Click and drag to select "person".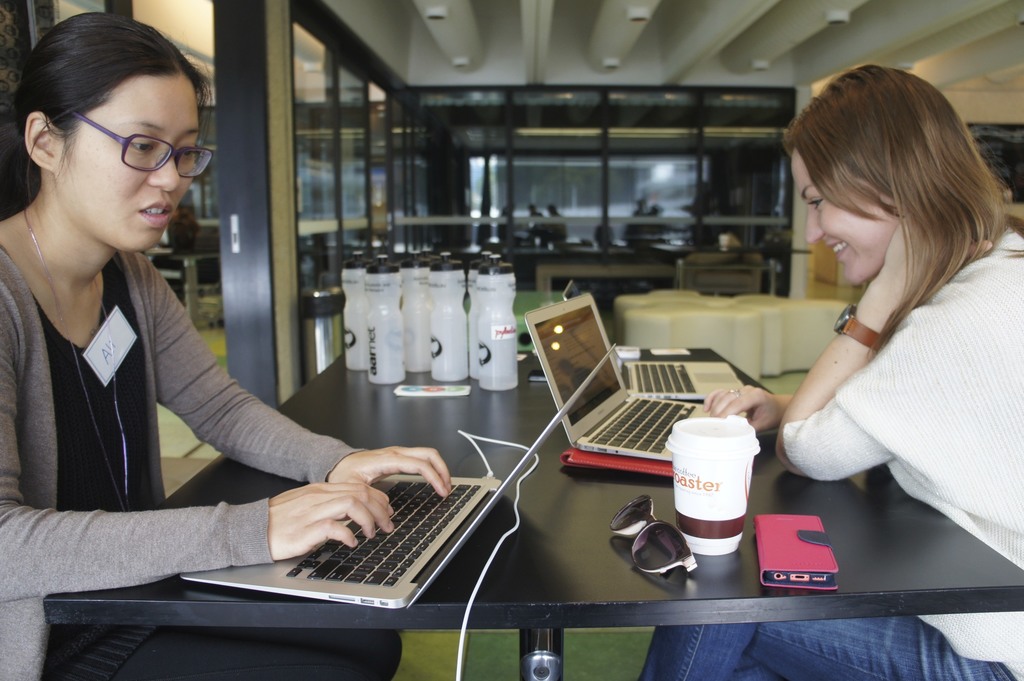
Selection: {"x1": 0, "y1": 13, "x2": 453, "y2": 680}.
